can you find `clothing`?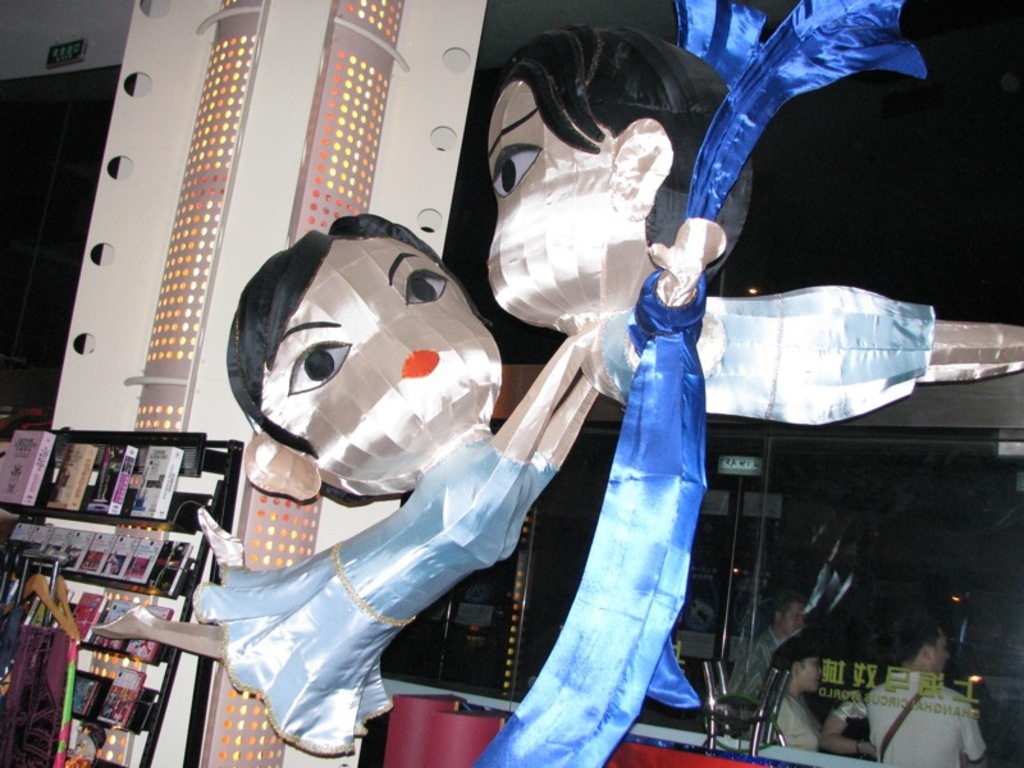
Yes, bounding box: 836/669/983/767.
